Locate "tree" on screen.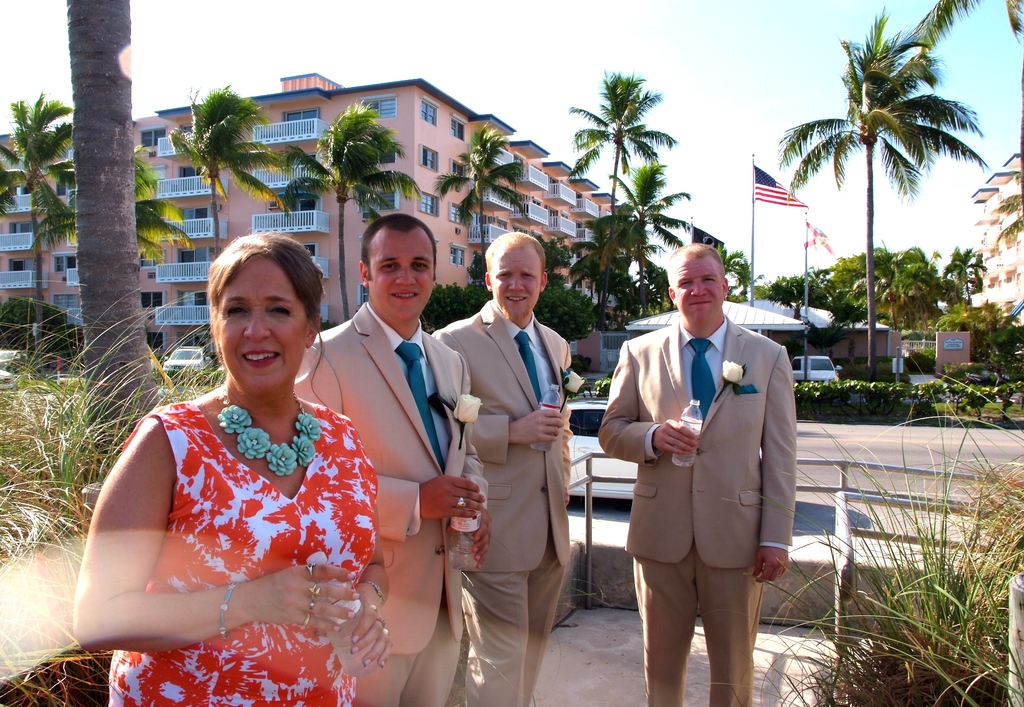
On screen at l=439, t=141, r=543, b=294.
